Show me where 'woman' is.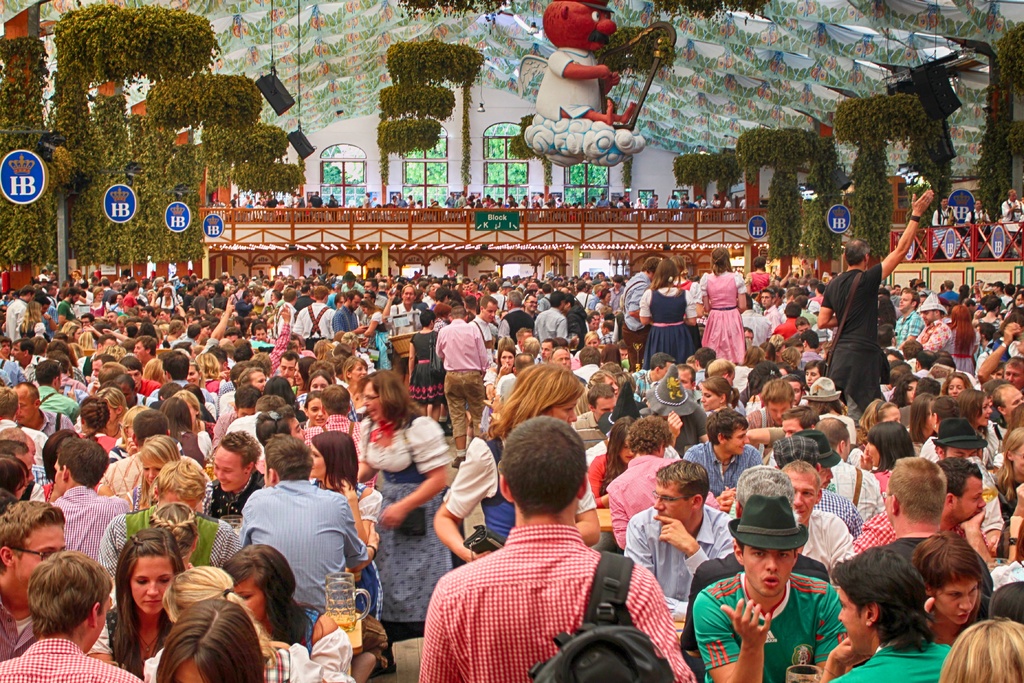
'woman' is at 947 284 977 374.
